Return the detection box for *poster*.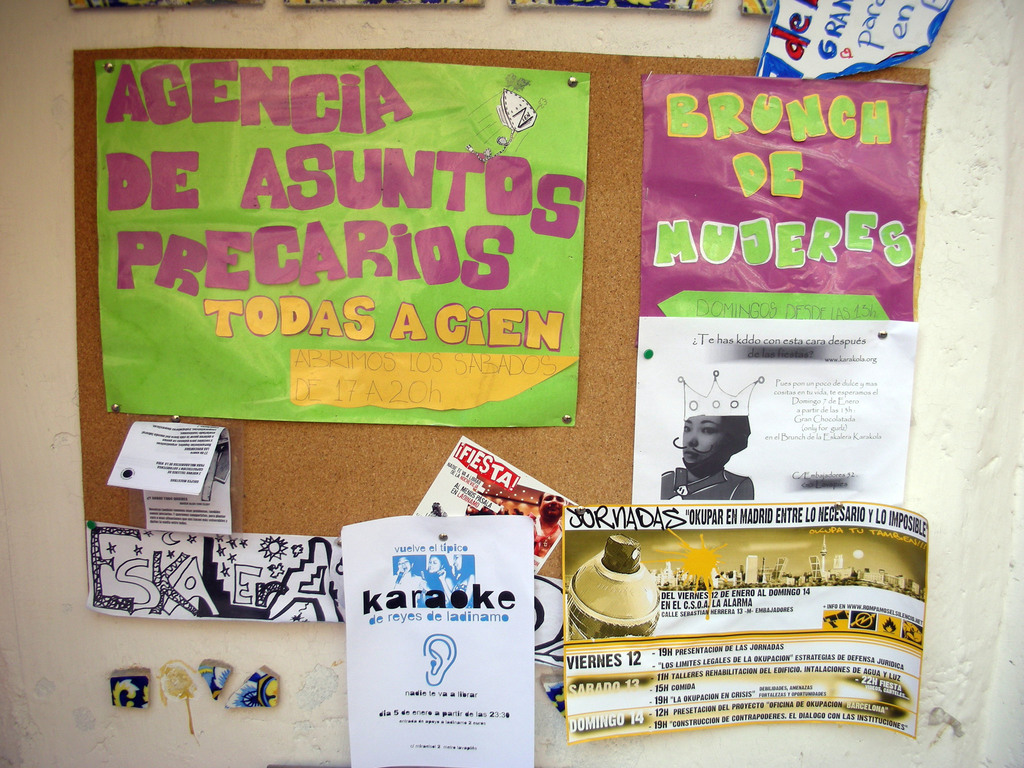
(left=640, top=74, right=932, bottom=505).
